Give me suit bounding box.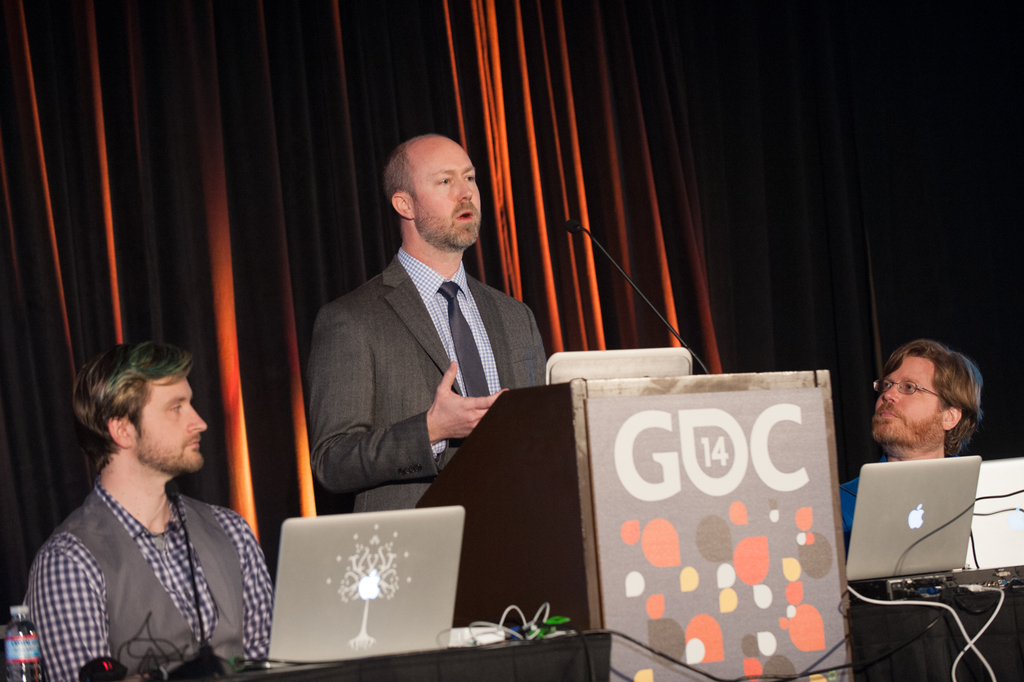
(305, 255, 543, 512).
